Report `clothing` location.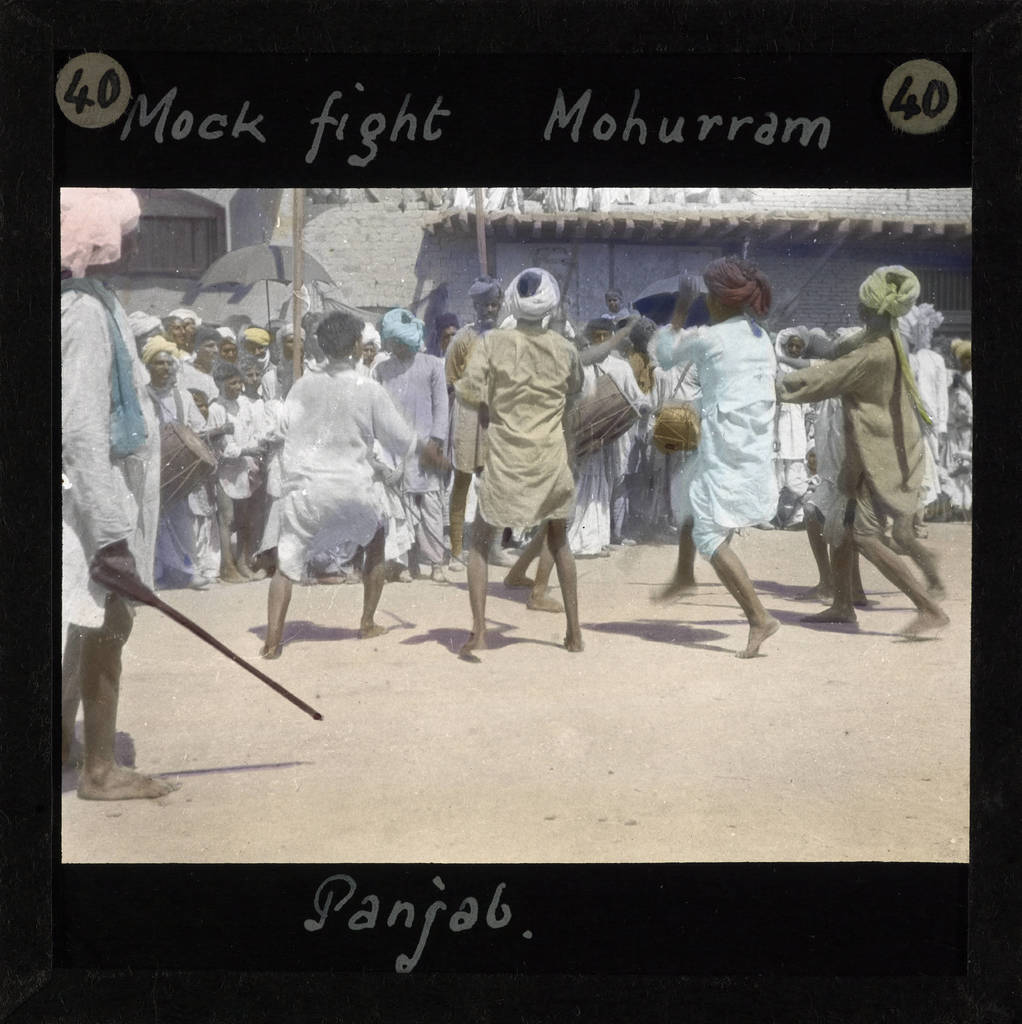
Report: <region>277, 363, 413, 579</region>.
